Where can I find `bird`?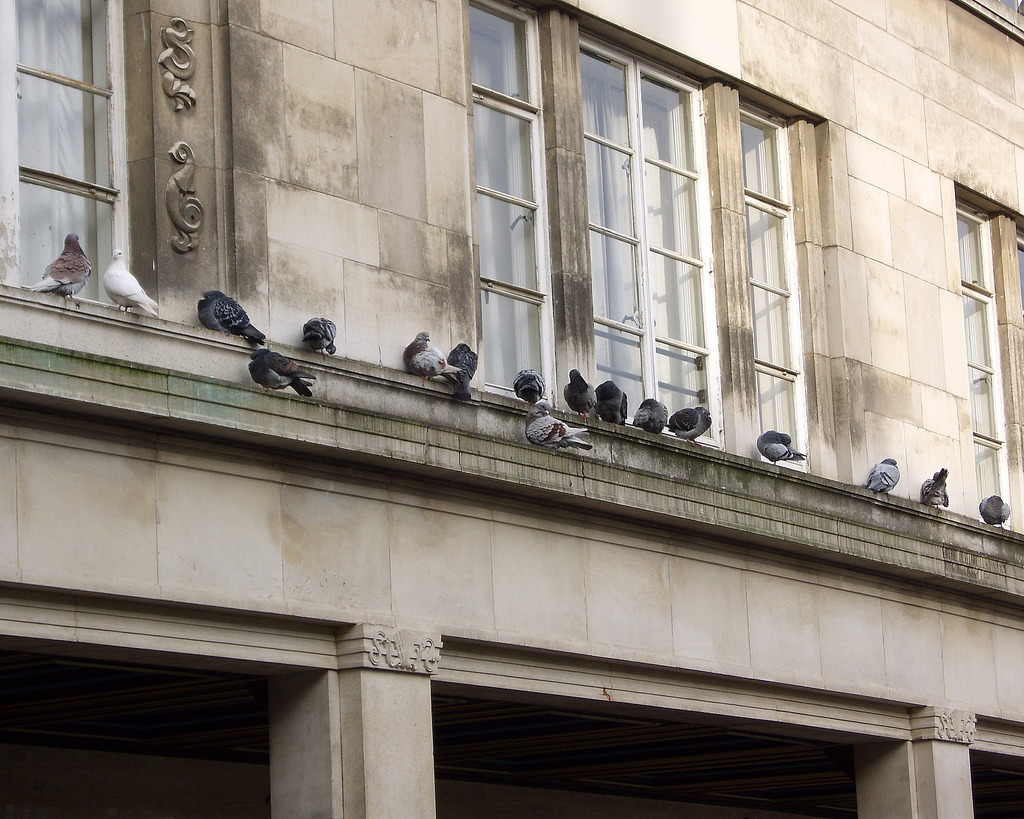
You can find it at [x1=14, y1=229, x2=97, y2=307].
